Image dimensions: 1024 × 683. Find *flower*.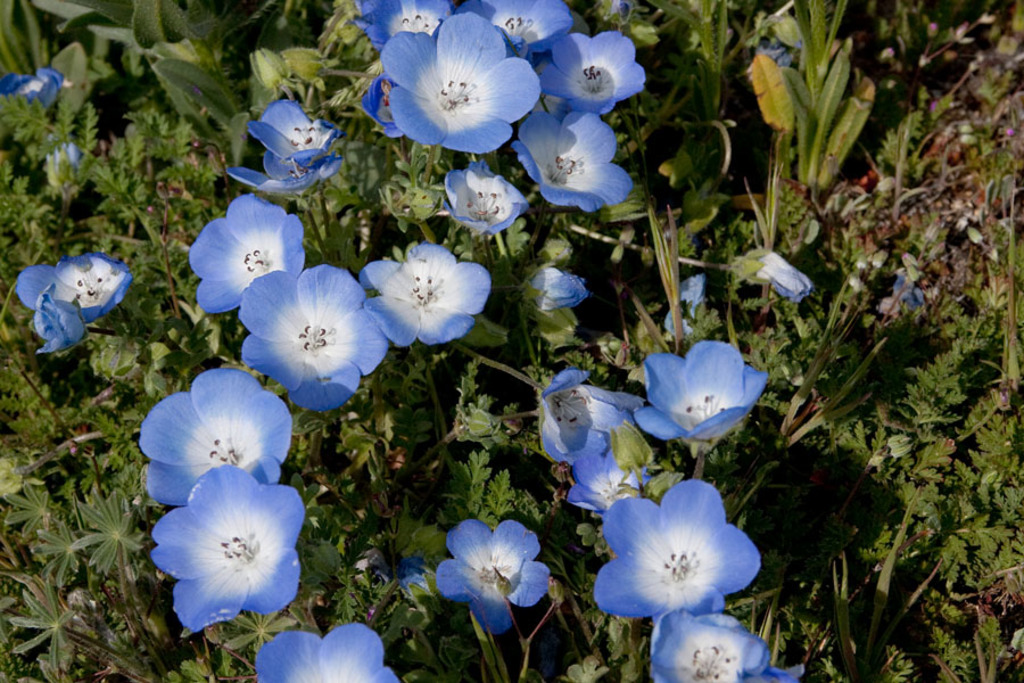
<bbox>138, 372, 294, 497</bbox>.
